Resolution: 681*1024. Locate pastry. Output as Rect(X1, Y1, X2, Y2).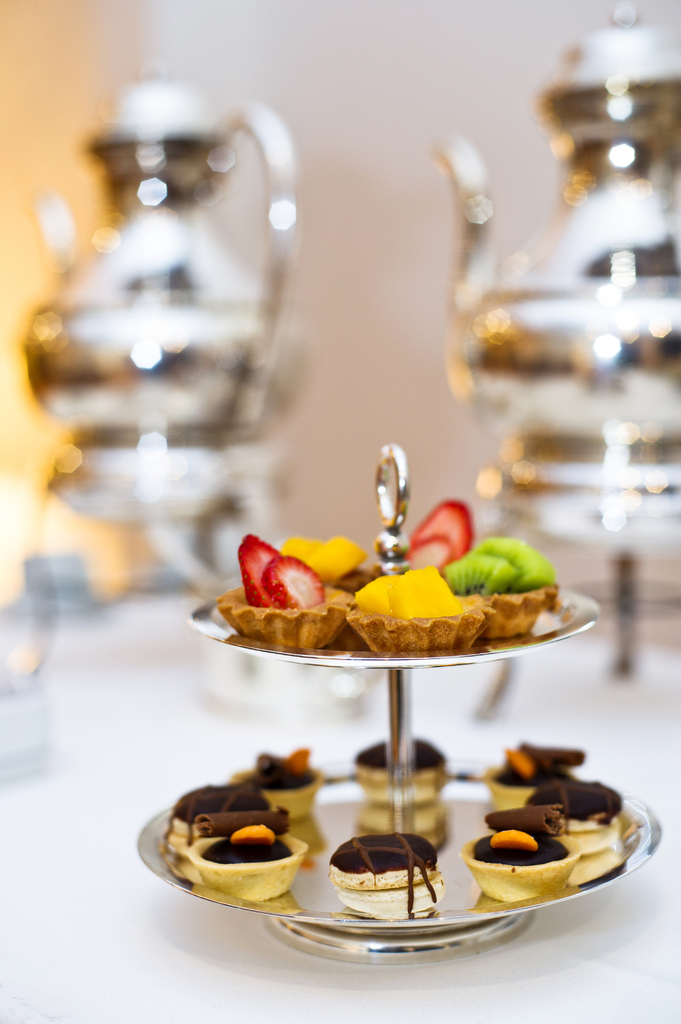
Rect(531, 778, 636, 855).
